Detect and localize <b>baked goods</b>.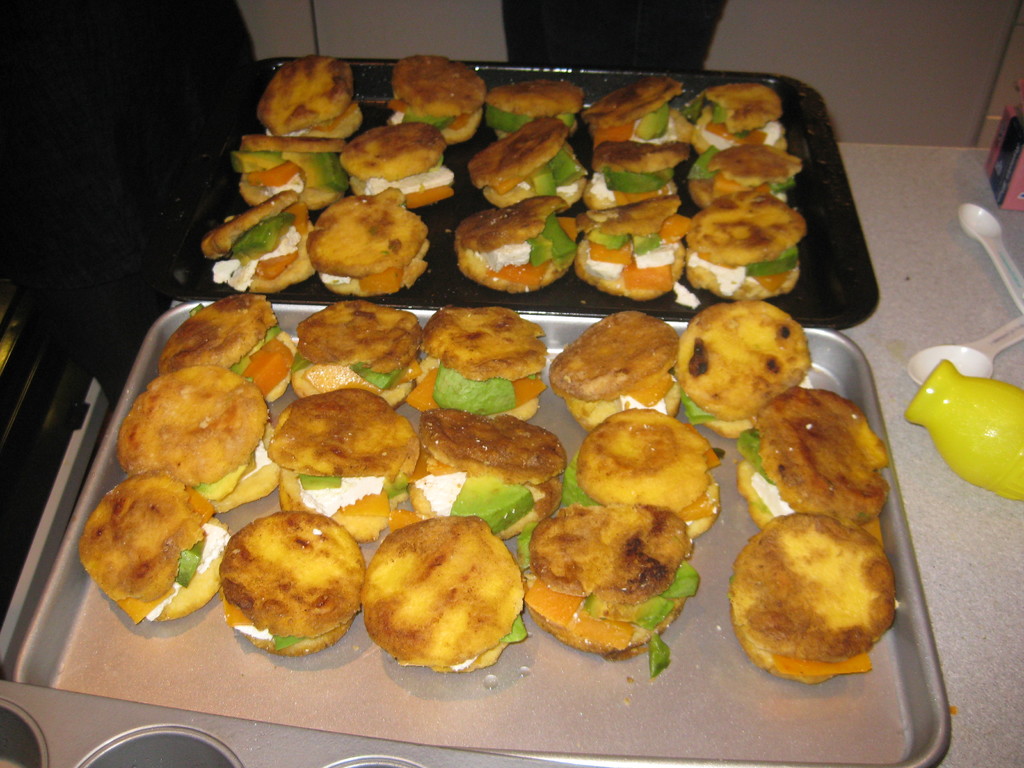
Localized at 527/504/691/653.
